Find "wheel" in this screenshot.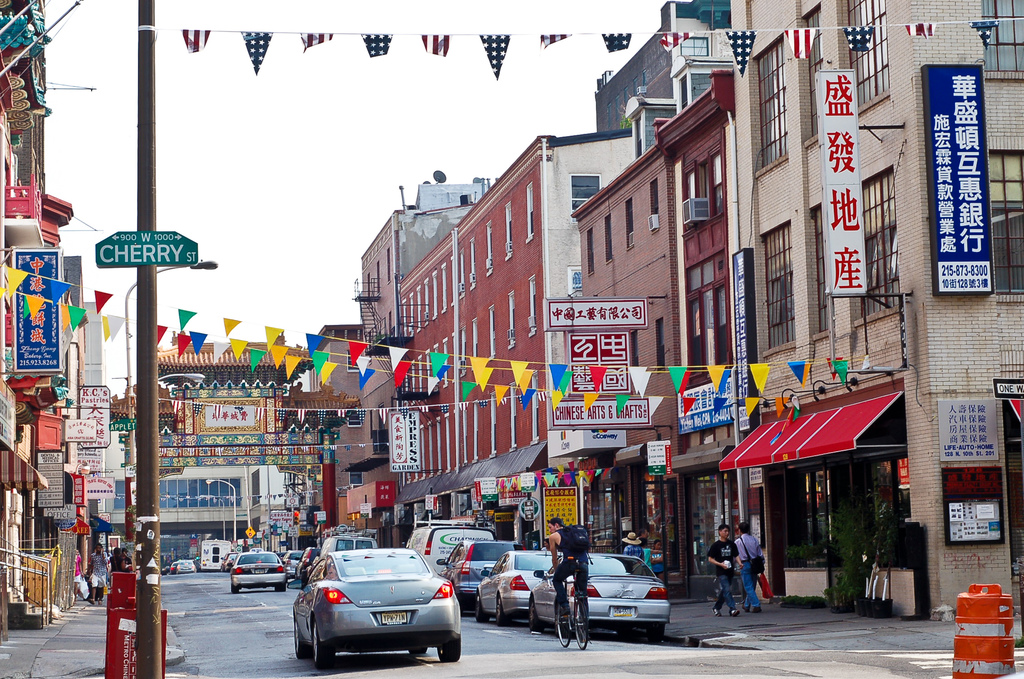
The bounding box for "wheel" is BBox(650, 628, 666, 644).
